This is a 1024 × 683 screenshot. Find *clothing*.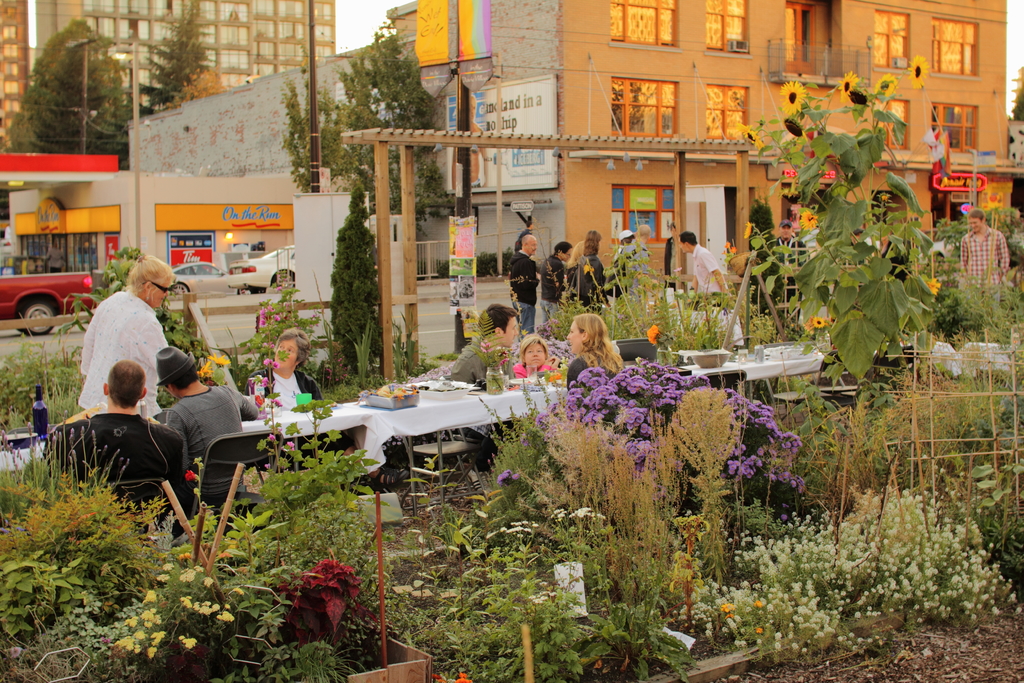
Bounding box: [x1=81, y1=293, x2=170, y2=422].
